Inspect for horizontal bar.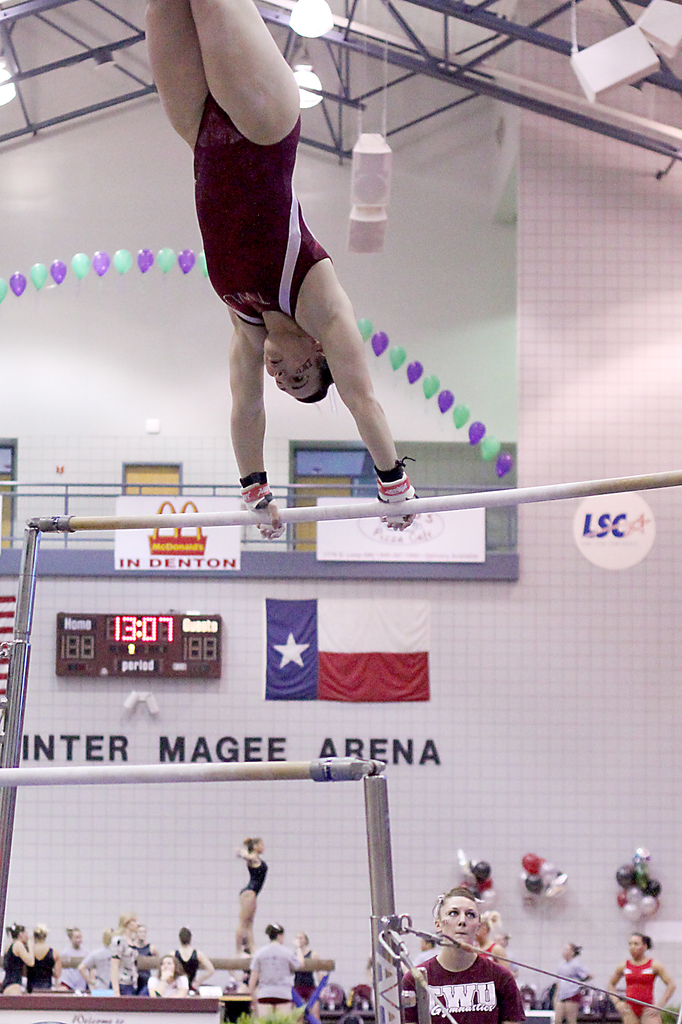
Inspection: x1=28, y1=464, x2=681, y2=531.
